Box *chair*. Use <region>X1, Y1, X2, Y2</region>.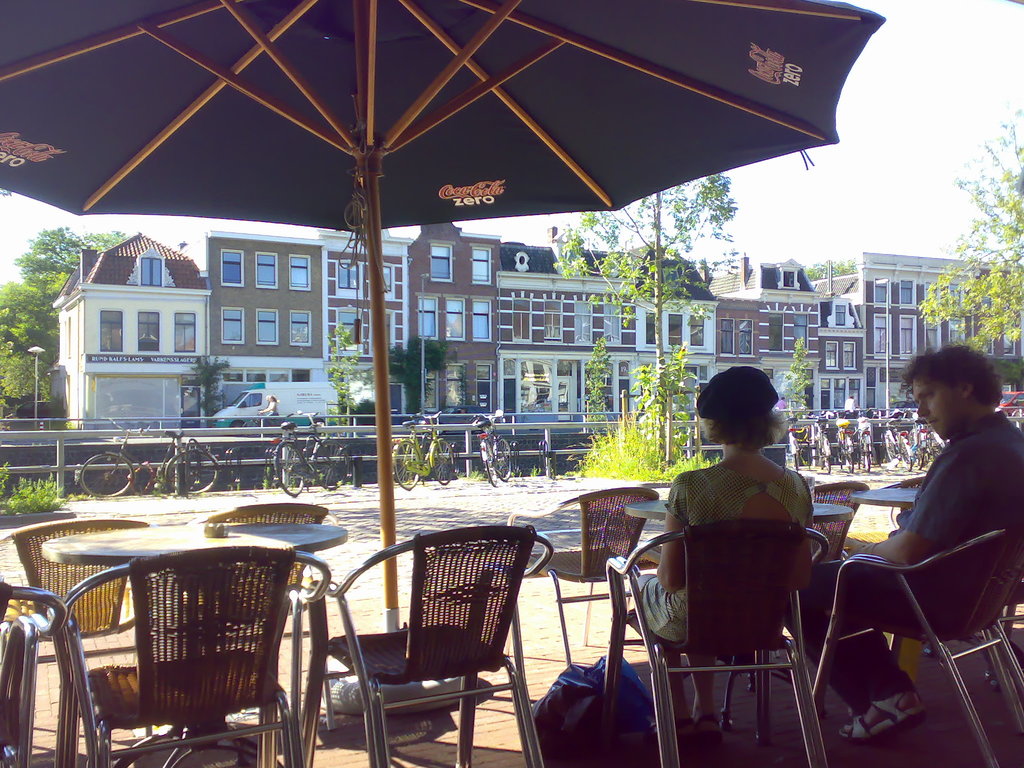
<region>196, 504, 335, 616</region>.
